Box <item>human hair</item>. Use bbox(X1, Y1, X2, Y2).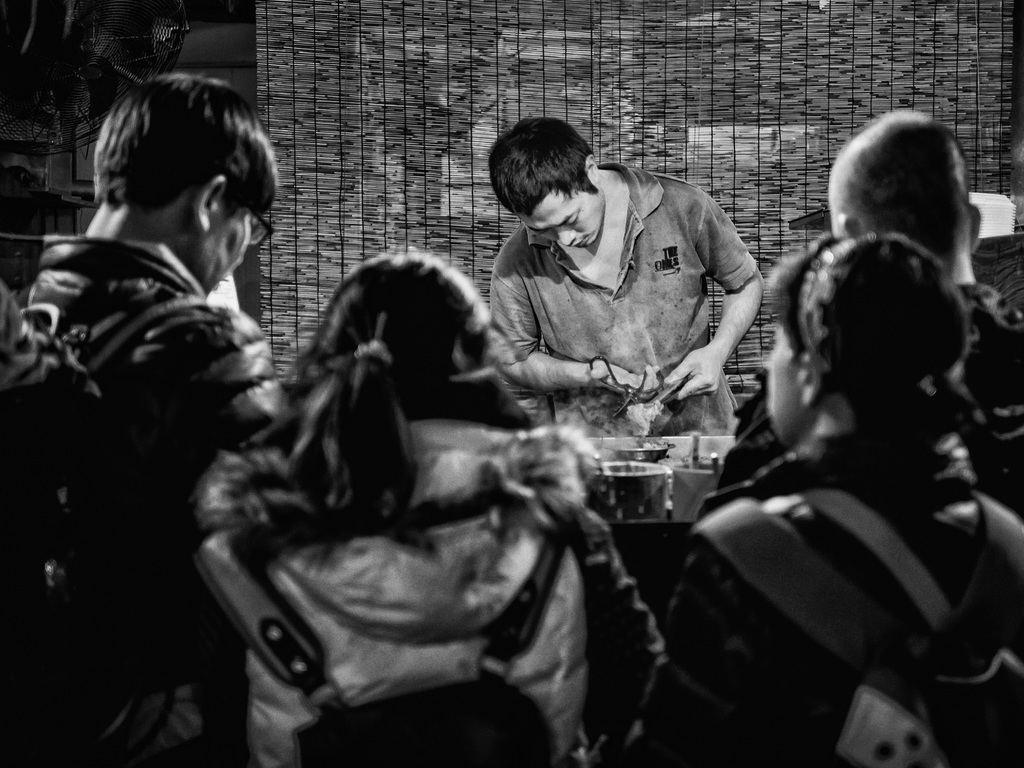
bbox(824, 102, 975, 241).
